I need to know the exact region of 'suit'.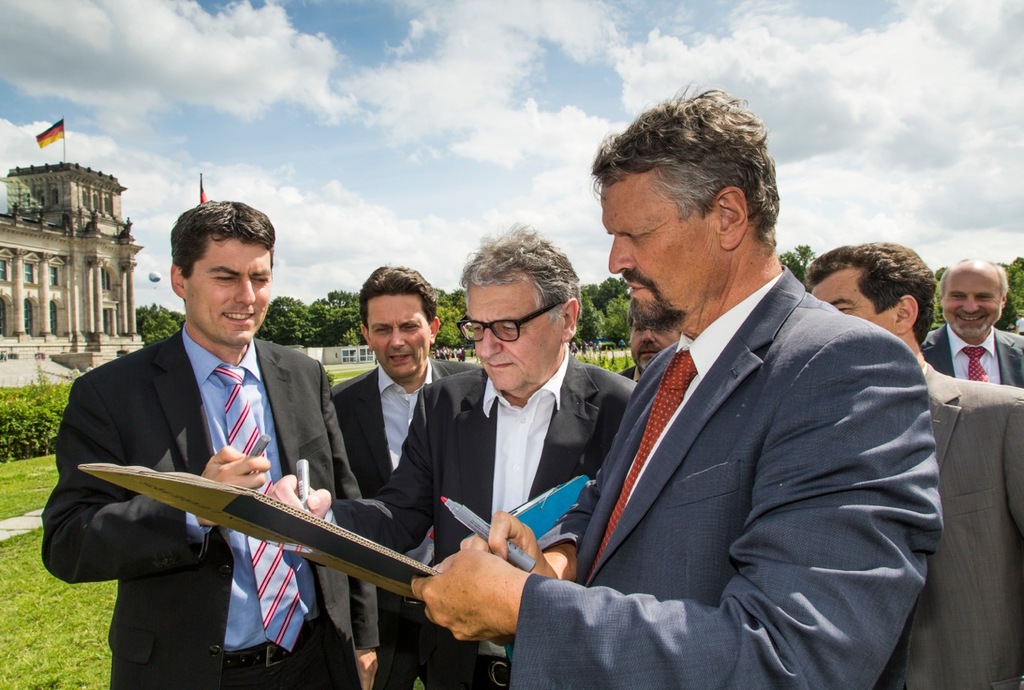
Region: left=39, top=322, right=386, bottom=689.
